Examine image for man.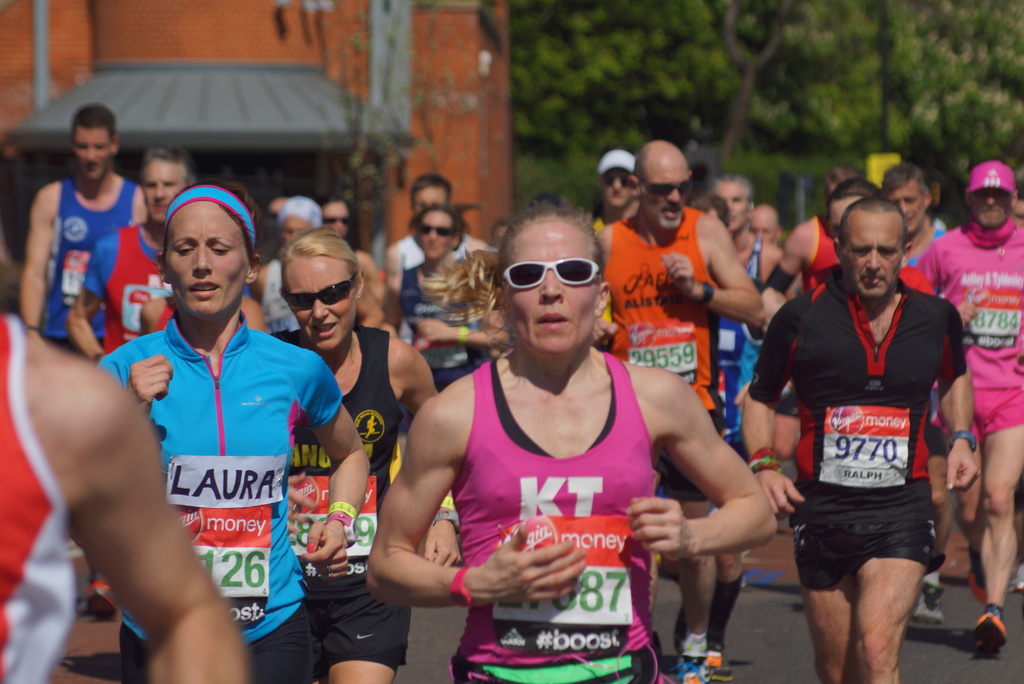
Examination result: 15,96,147,359.
